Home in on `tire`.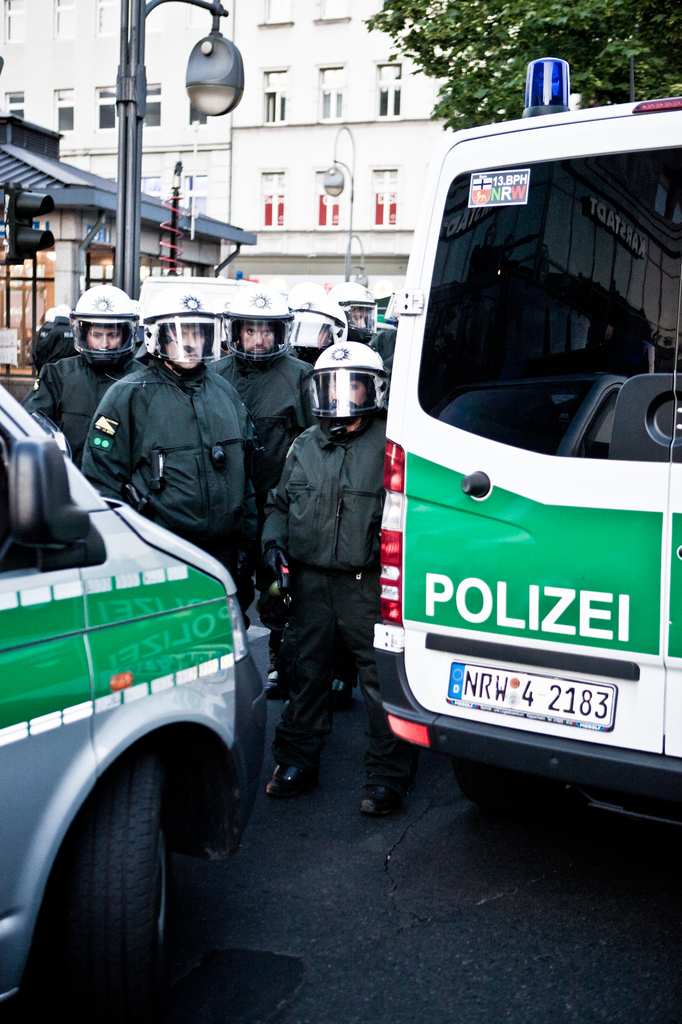
Homed in at 460:764:586:827.
